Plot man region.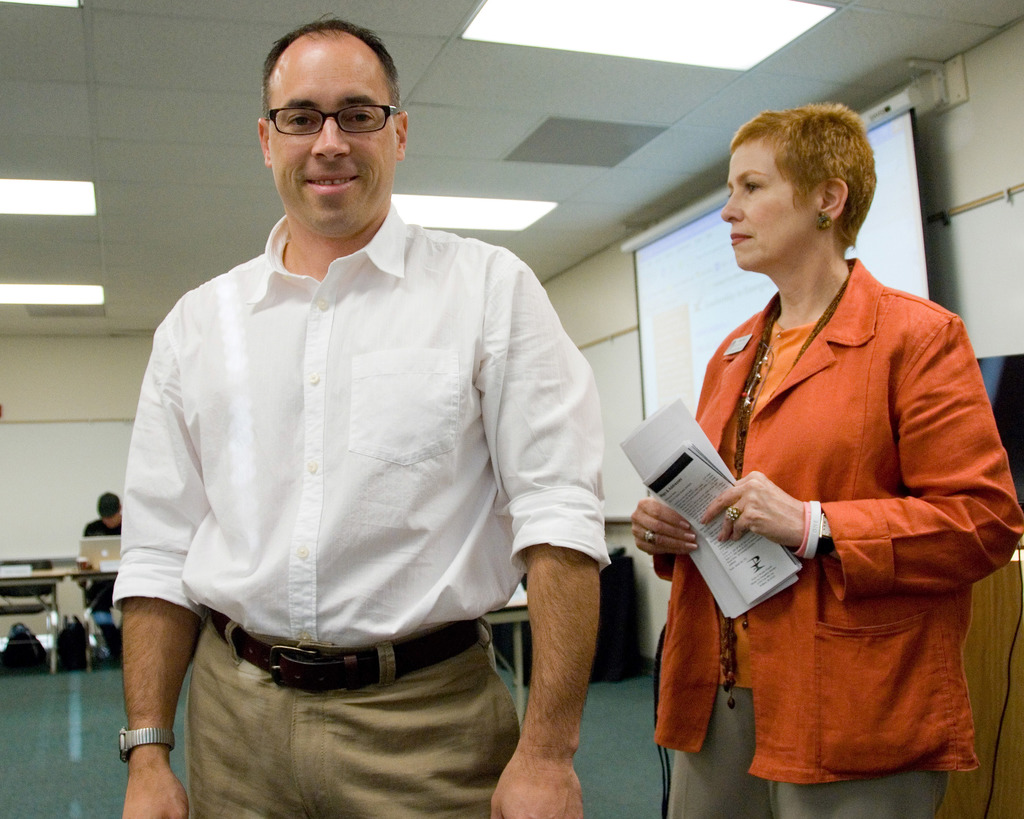
Plotted at l=95, t=31, r=644, b=802.
